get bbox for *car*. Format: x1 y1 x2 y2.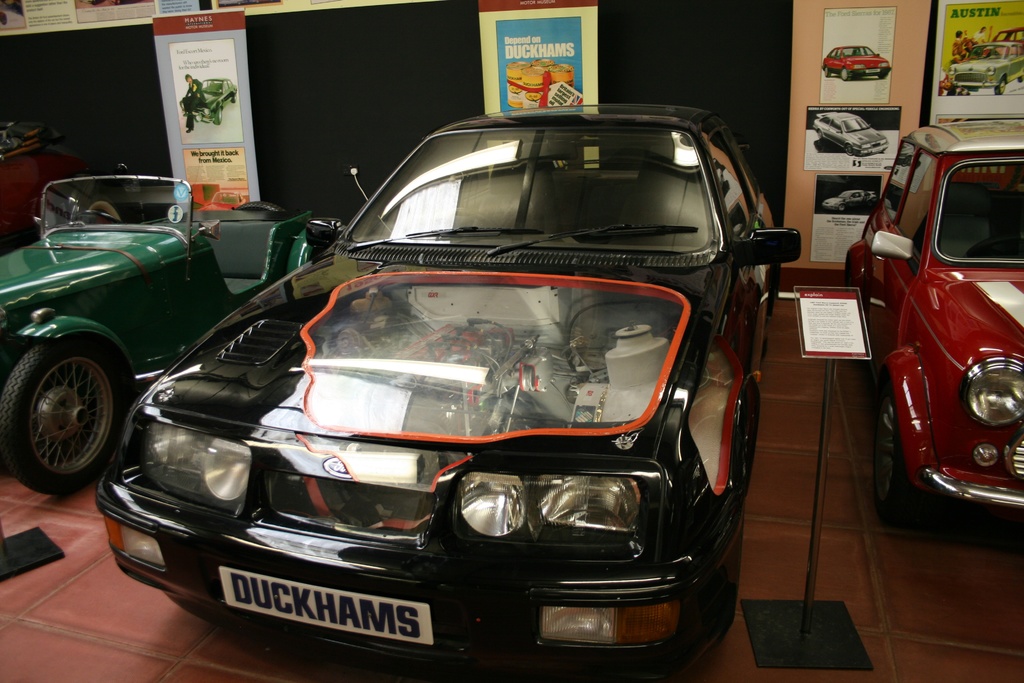
91 100 799 675.
